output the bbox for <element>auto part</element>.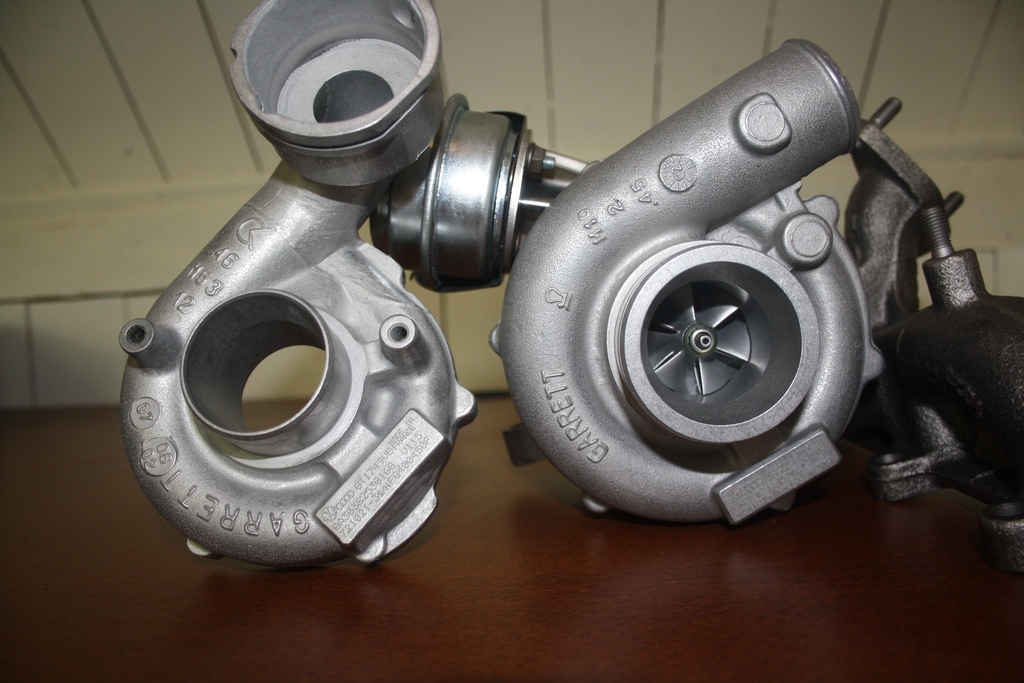
872:208:1023:552.
